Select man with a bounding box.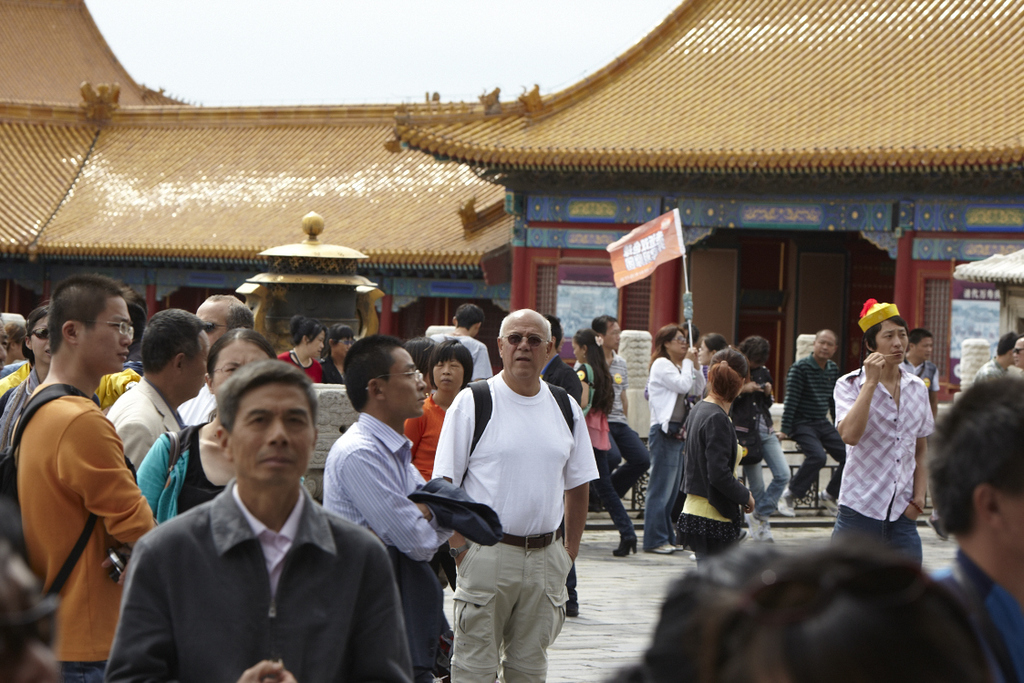
pyautogui.locateOnScreen(899, 329, 942, 416).
